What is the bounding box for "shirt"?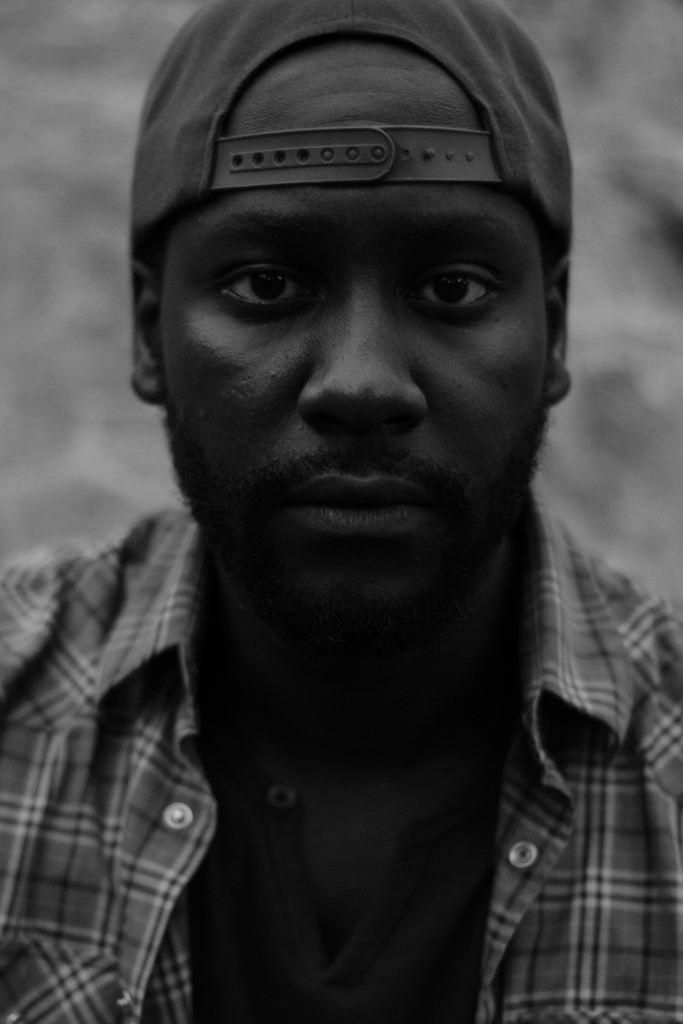
[x1=3, y1=492, x2=682, y2=1018].
